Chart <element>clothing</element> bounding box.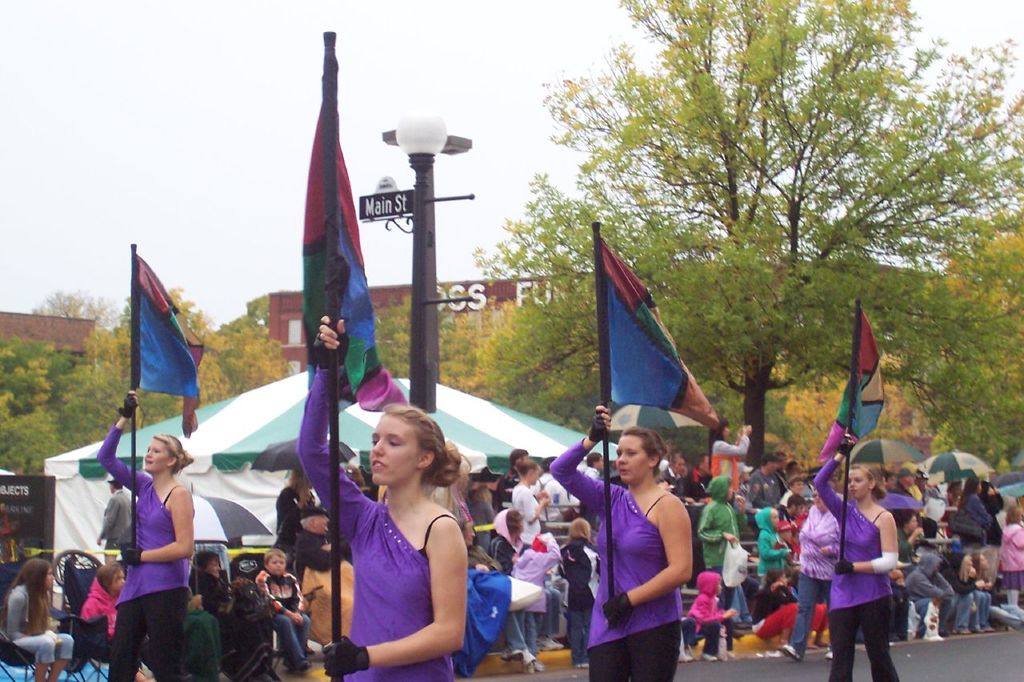
Charted: (91,429,192,681).
